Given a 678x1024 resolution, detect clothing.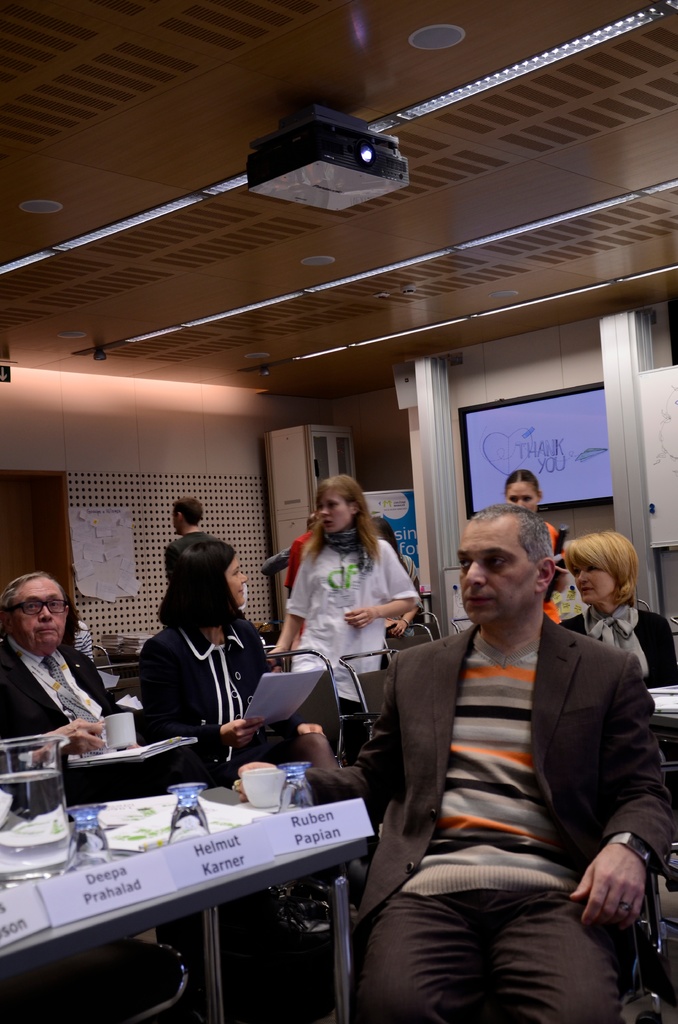
558:593:677:701.
